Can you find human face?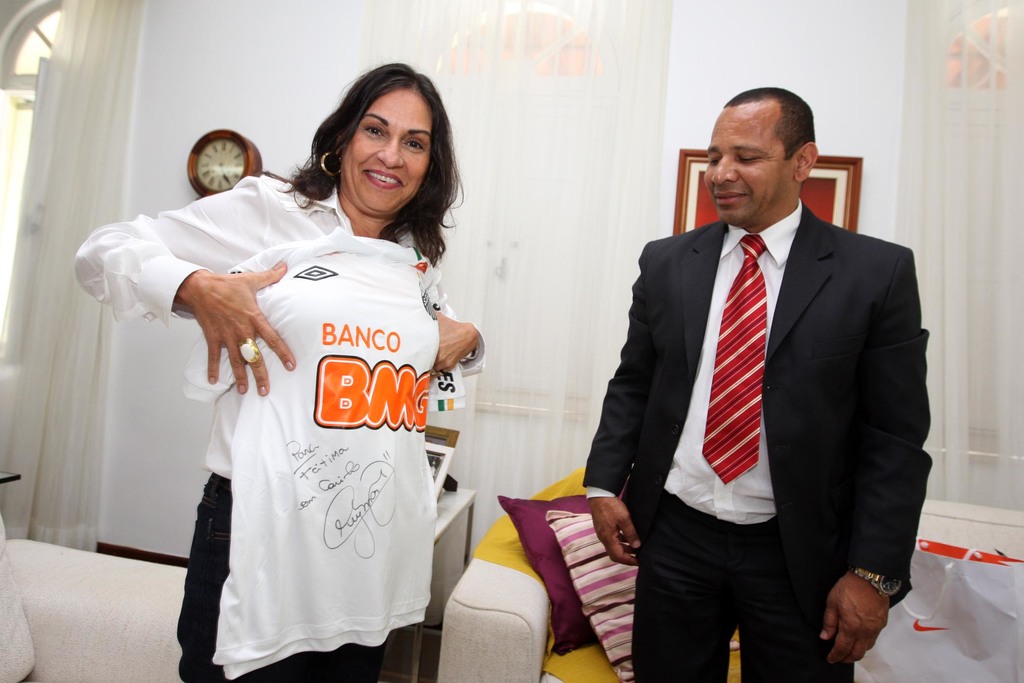
Yes, bounding box: box=[701, 104, 795, 230].
